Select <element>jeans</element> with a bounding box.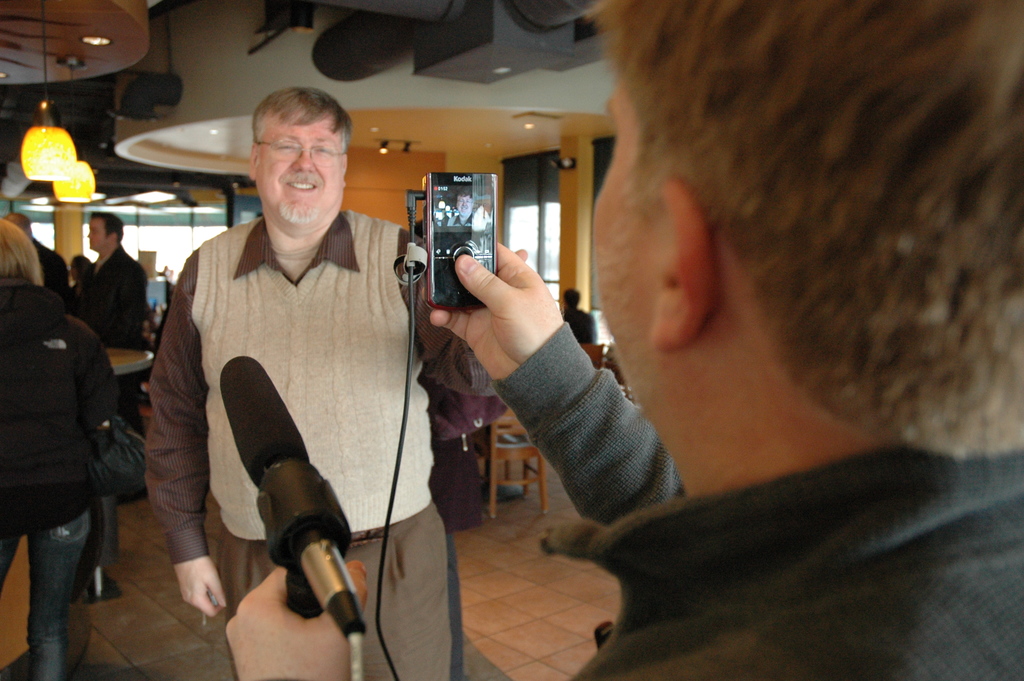
(0, 510, 88, 680).
